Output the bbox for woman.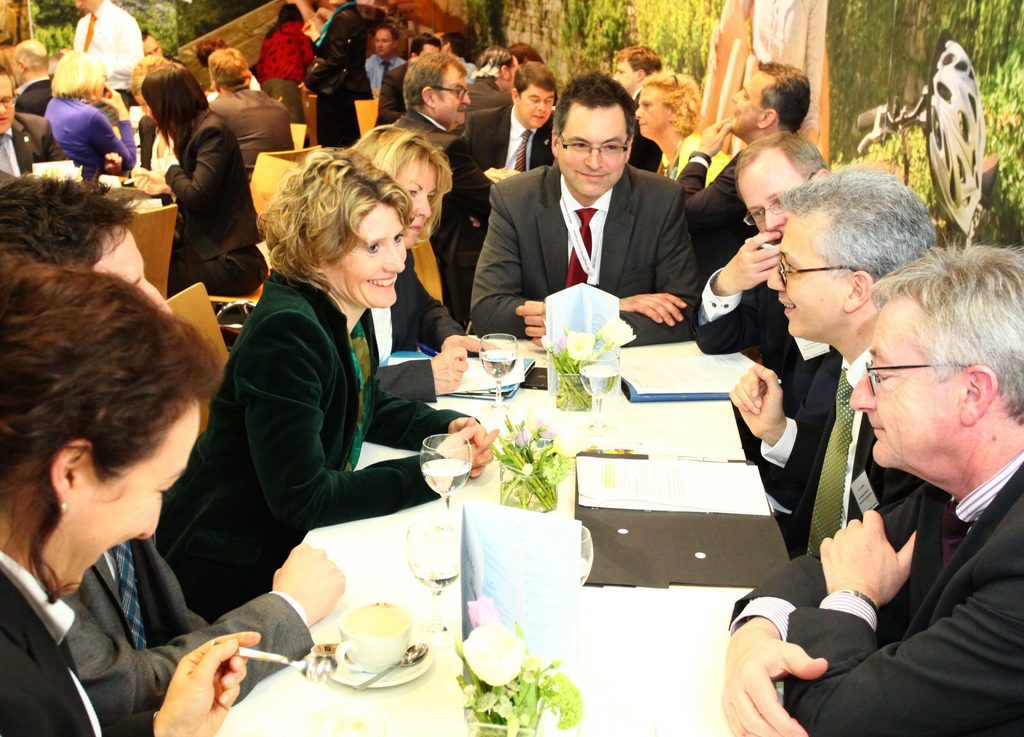
0,248,284,736.
